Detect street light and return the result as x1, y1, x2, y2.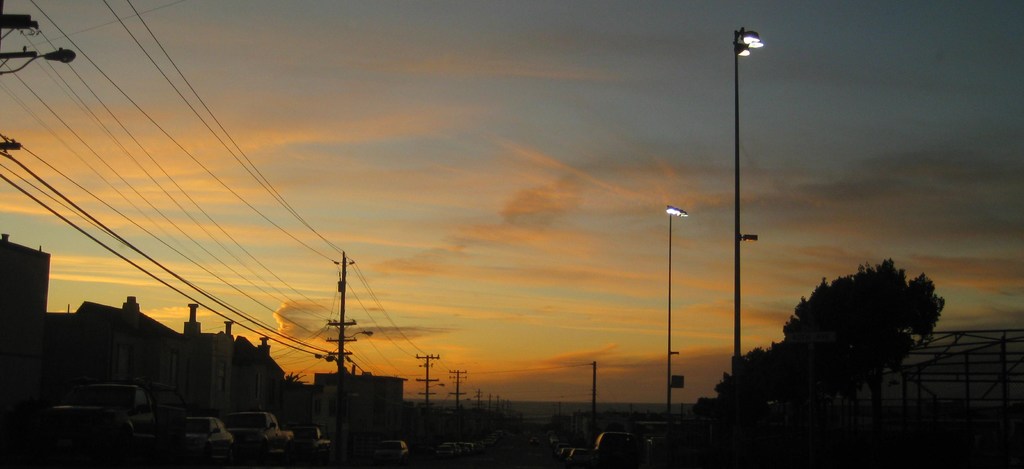
0, 40, 84, 95.
